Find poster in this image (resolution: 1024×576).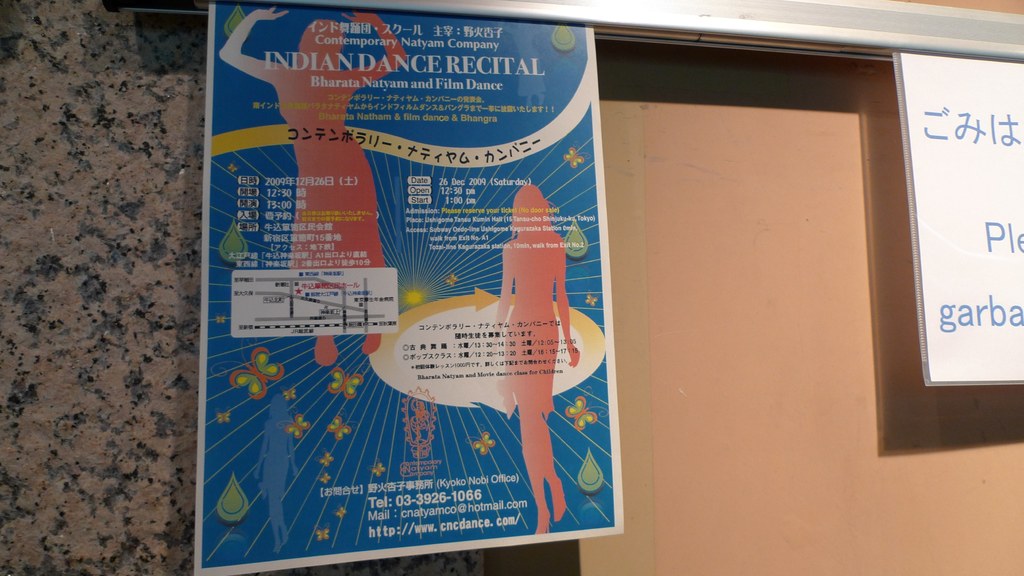
(left=190, top=0, right=629, bottom=575).
